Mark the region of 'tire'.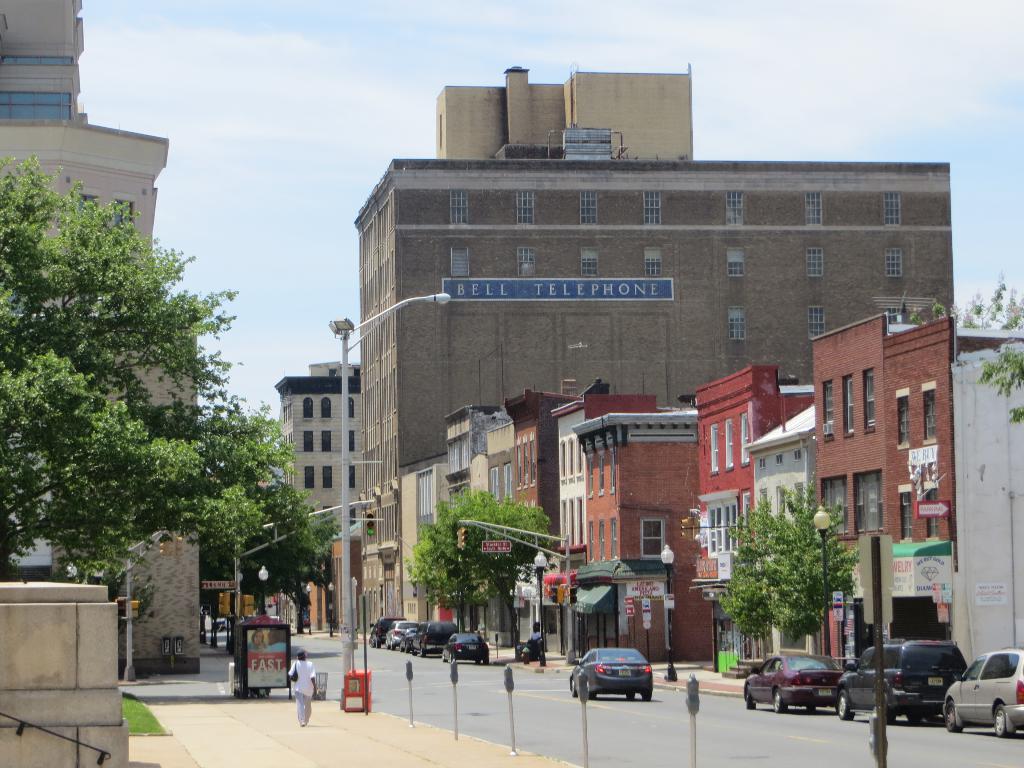
Region: bbox=[637, 692, 653, 704].
